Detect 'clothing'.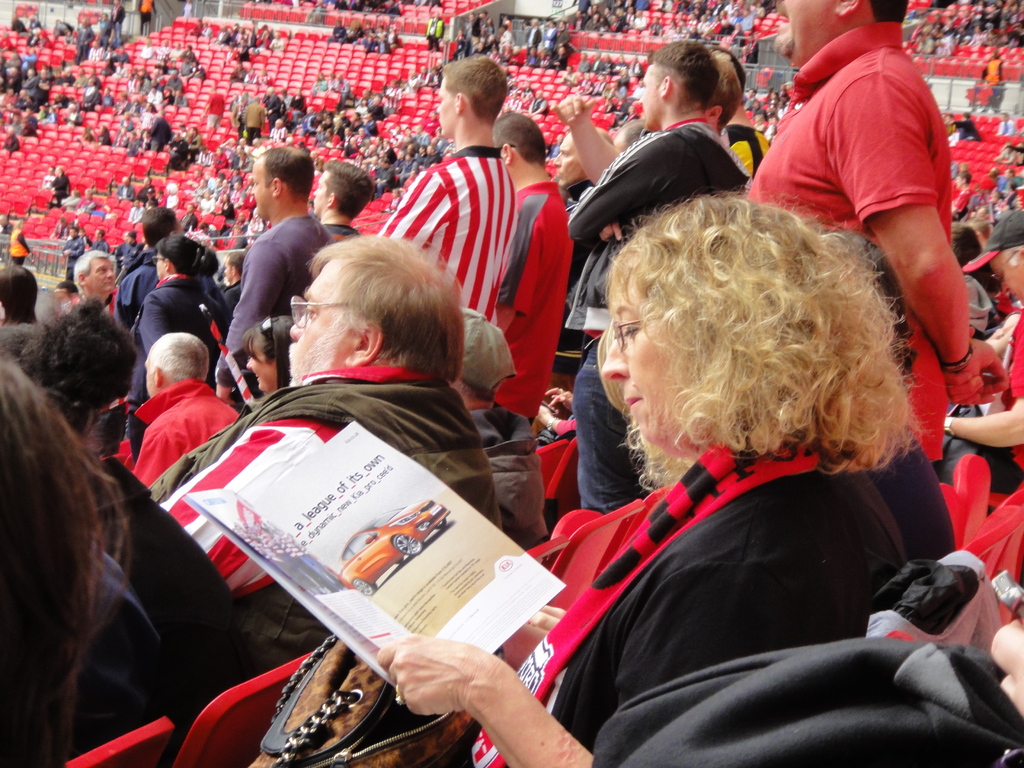
Detected at x1=564, y1=105, x2=735, y2=507.
